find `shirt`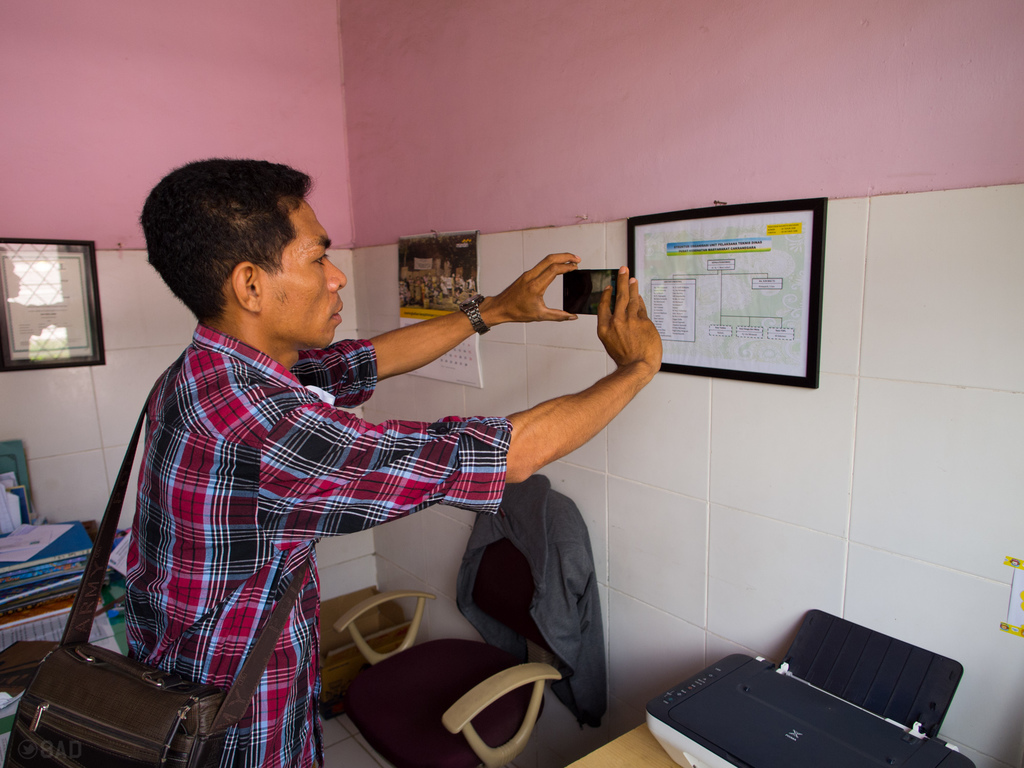
detection(88, 285, 568, 682)
